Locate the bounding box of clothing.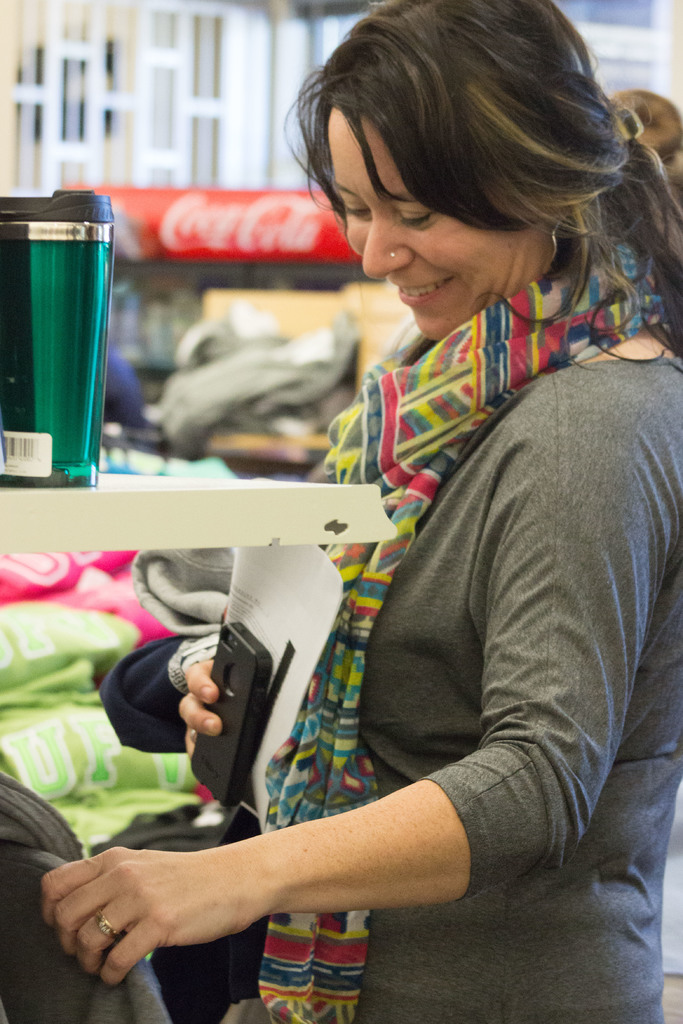
Bounding box: [140, 296, 362, 444].
